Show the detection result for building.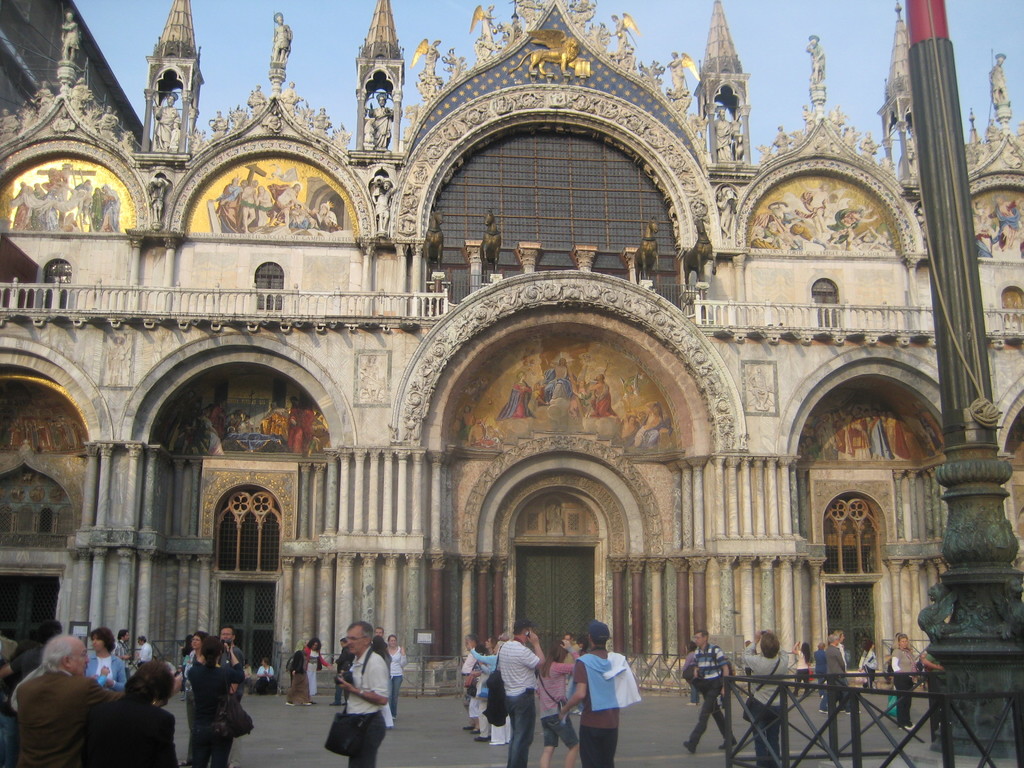
[0,0,150,155].
